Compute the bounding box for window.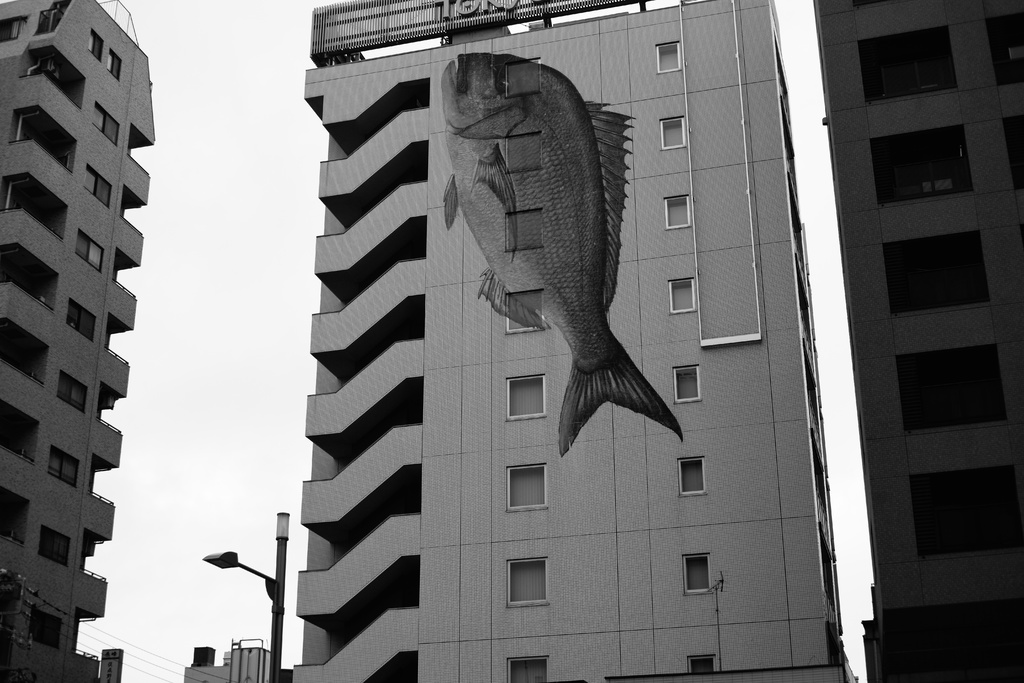
detection(506, 379, 545, 416).
